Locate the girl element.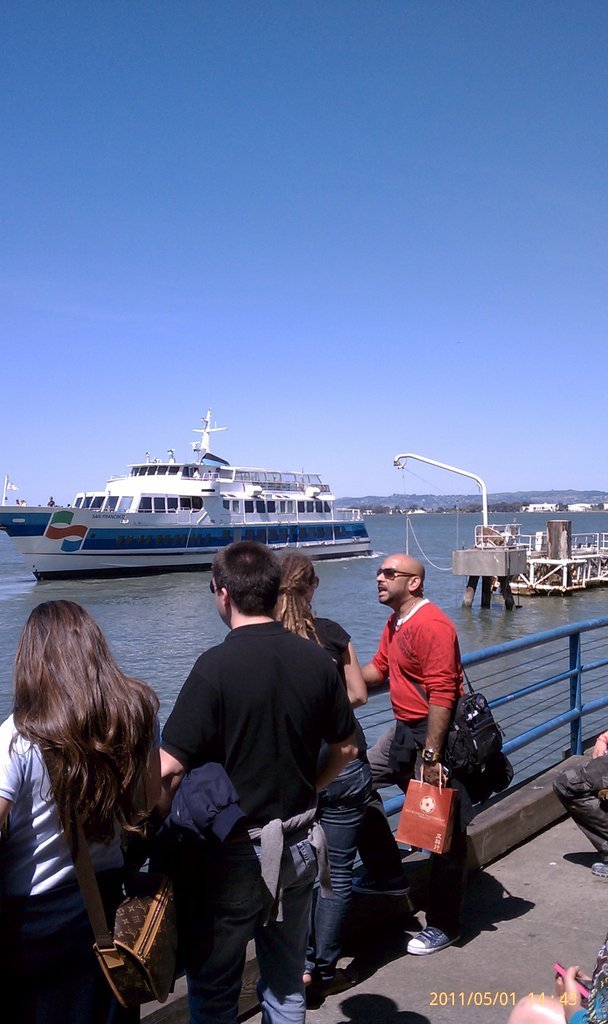
Element bbox: l=0, t=601, r=164, b=1023.
